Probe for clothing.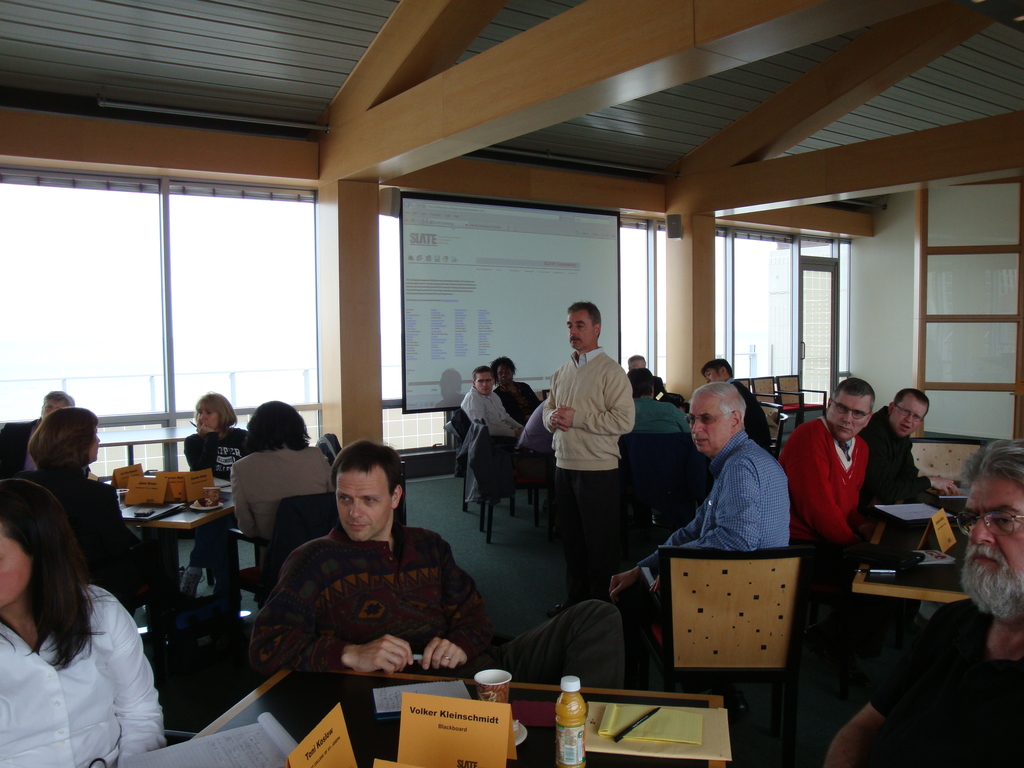
Probe result: region(629, 429, 794, 637).
